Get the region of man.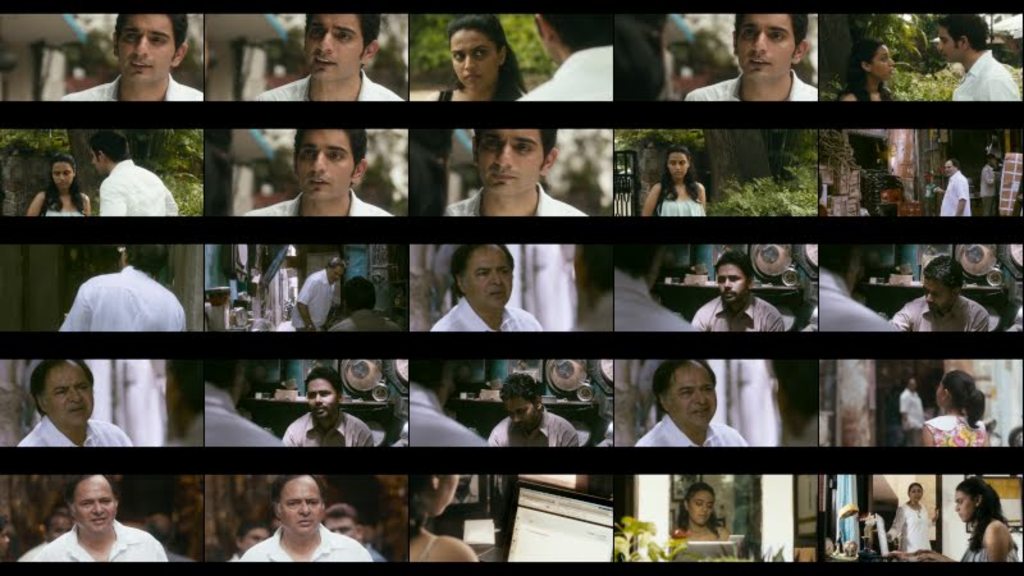
pyautogui.locateOnScreen(61, 246, 188, 330).
